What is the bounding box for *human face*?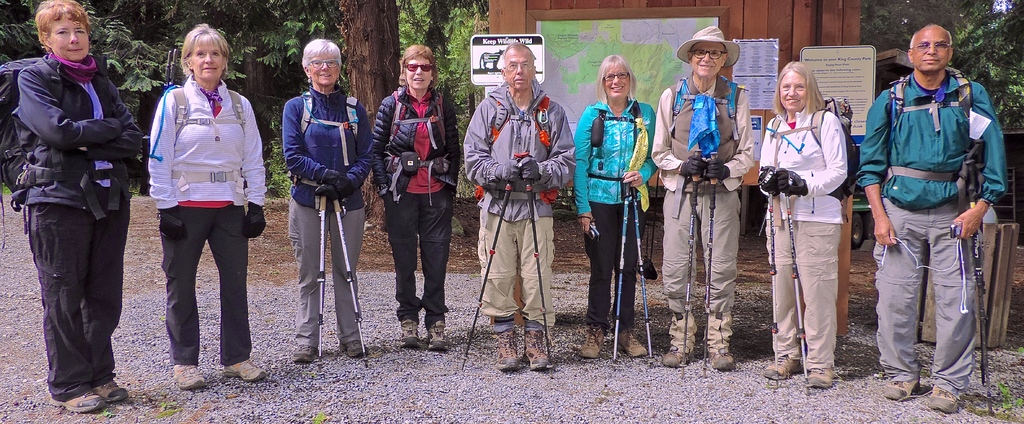
locate(913, 29, 947, 70).
